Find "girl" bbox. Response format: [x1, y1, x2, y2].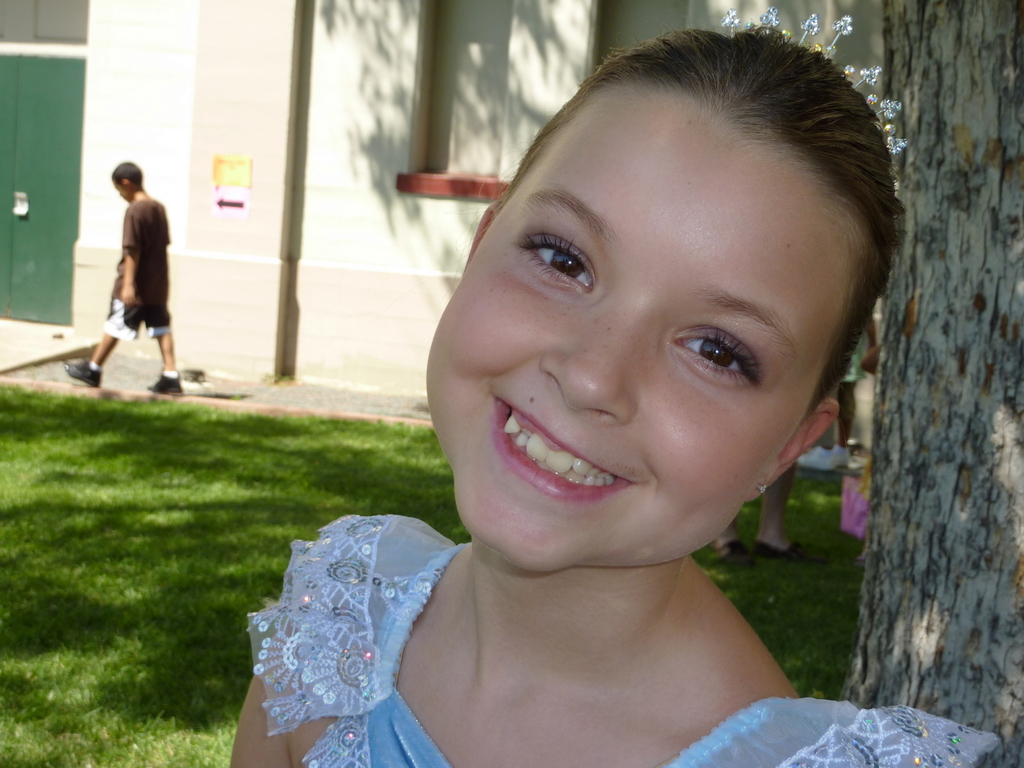
[228, 26, 995, 767].
